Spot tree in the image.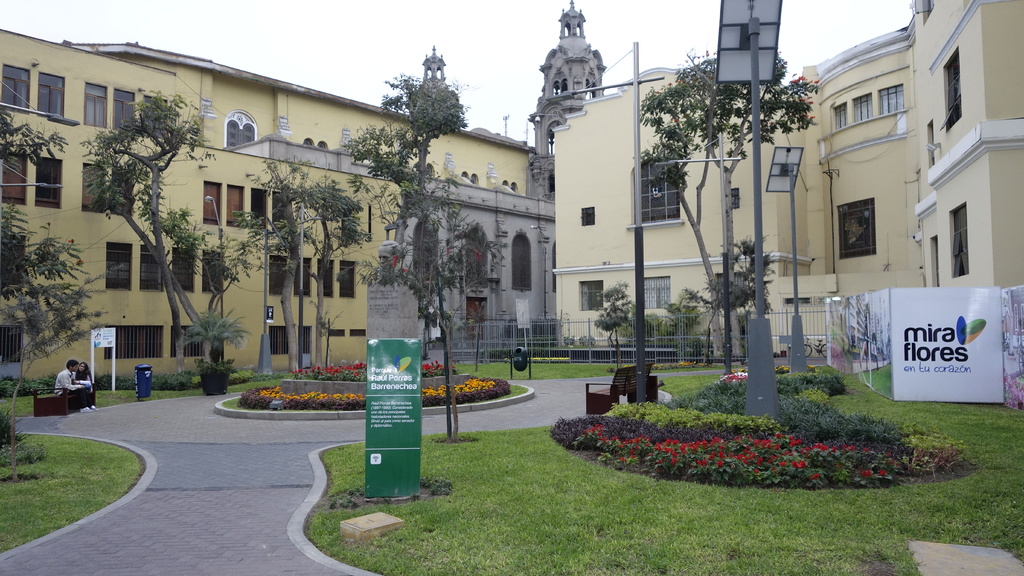
tree found at x1=239 y1=150 x2=322 y2=373.
